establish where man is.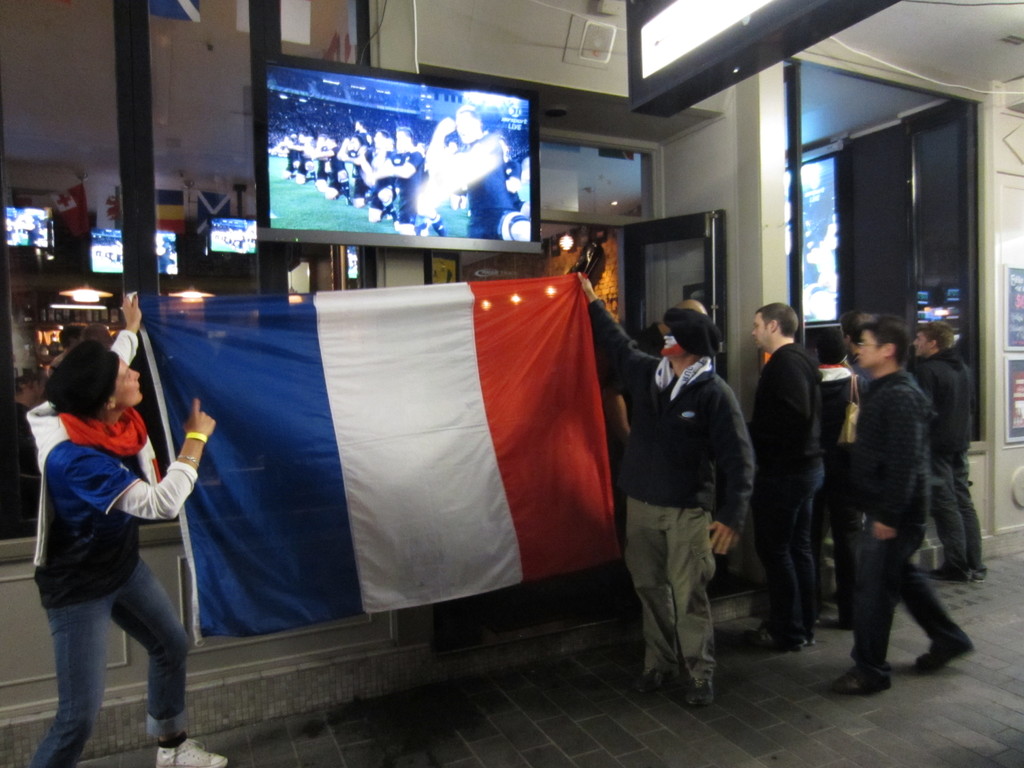
Established at bbox(281, 135, 300, 181).
